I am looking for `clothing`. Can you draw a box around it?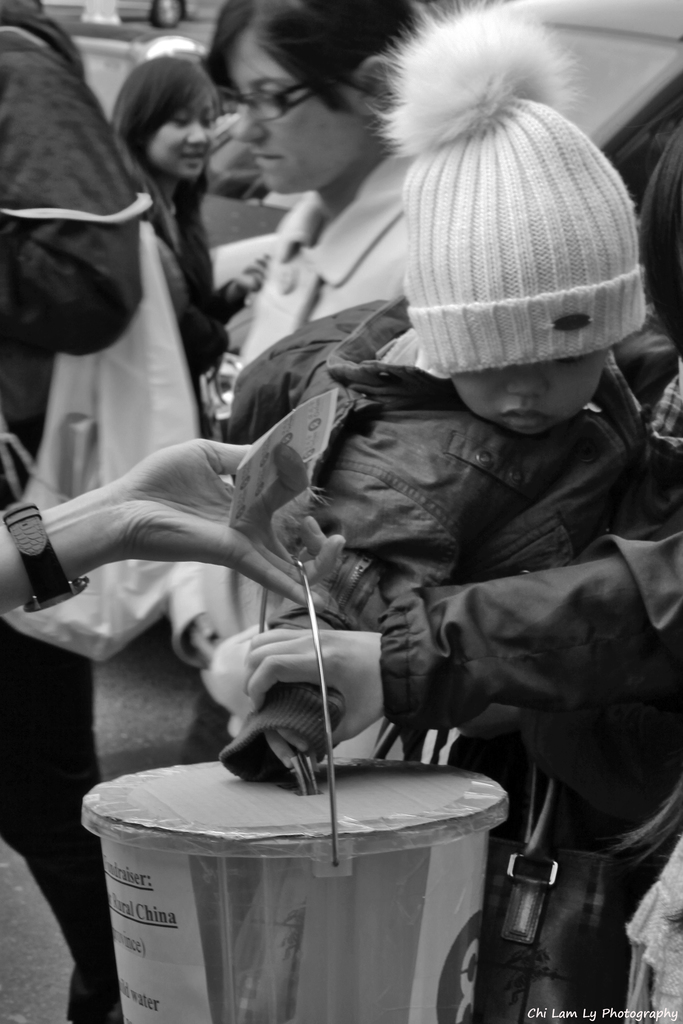
Sure, the bounding box is bbox=[233, 145, 419, 369].
